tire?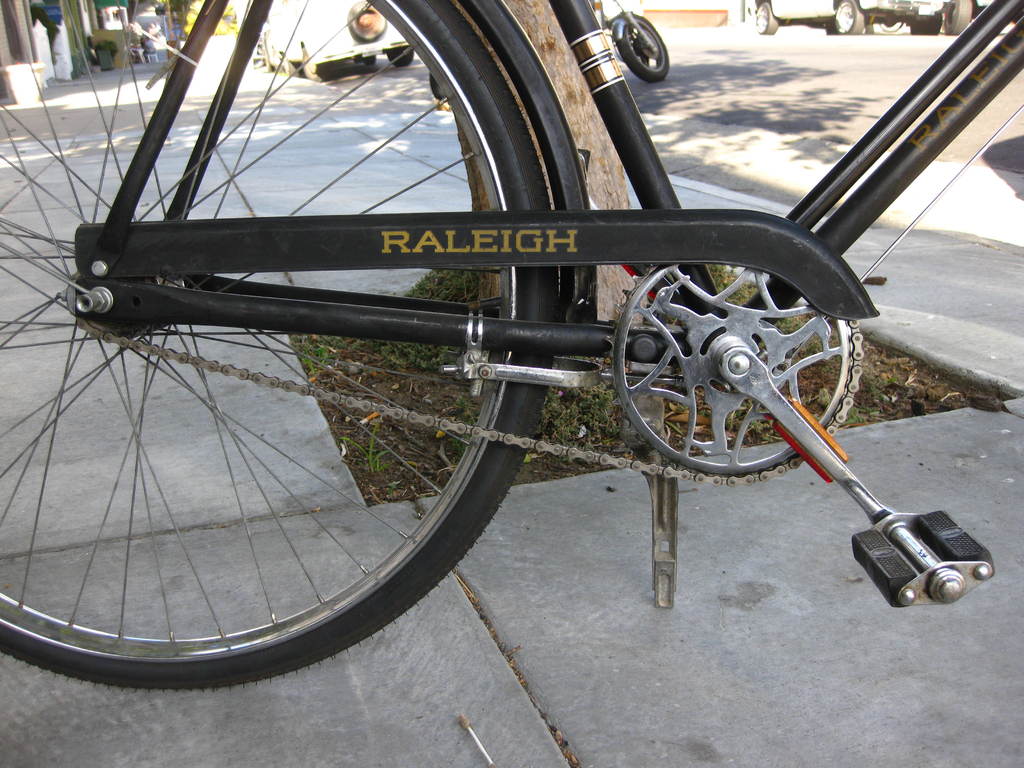
select_region(430, 73, 447, 98)
